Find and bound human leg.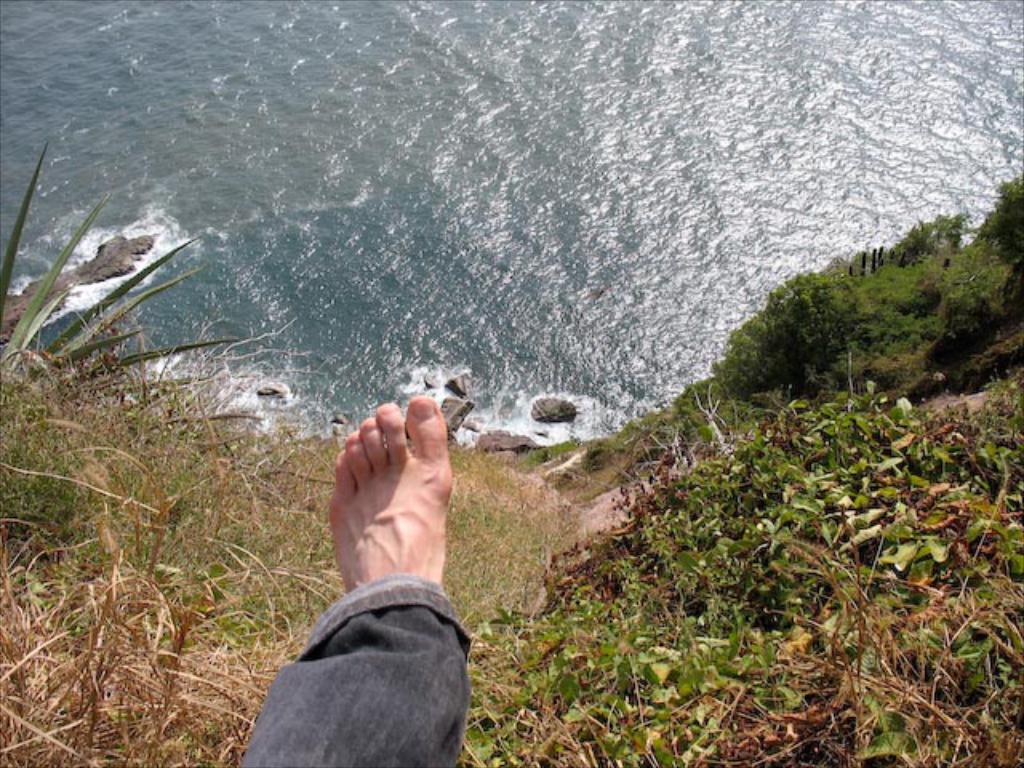
Bound: detection(235, 387, 472, 766).
